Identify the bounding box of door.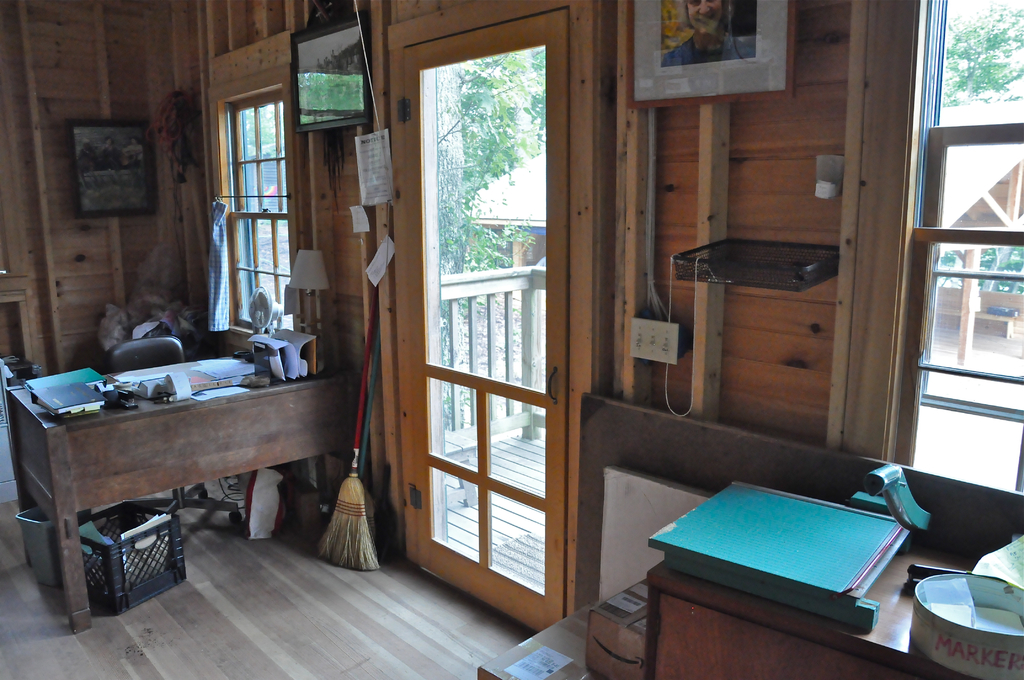
x1=401 y1=0 x2=580 y2=652.
